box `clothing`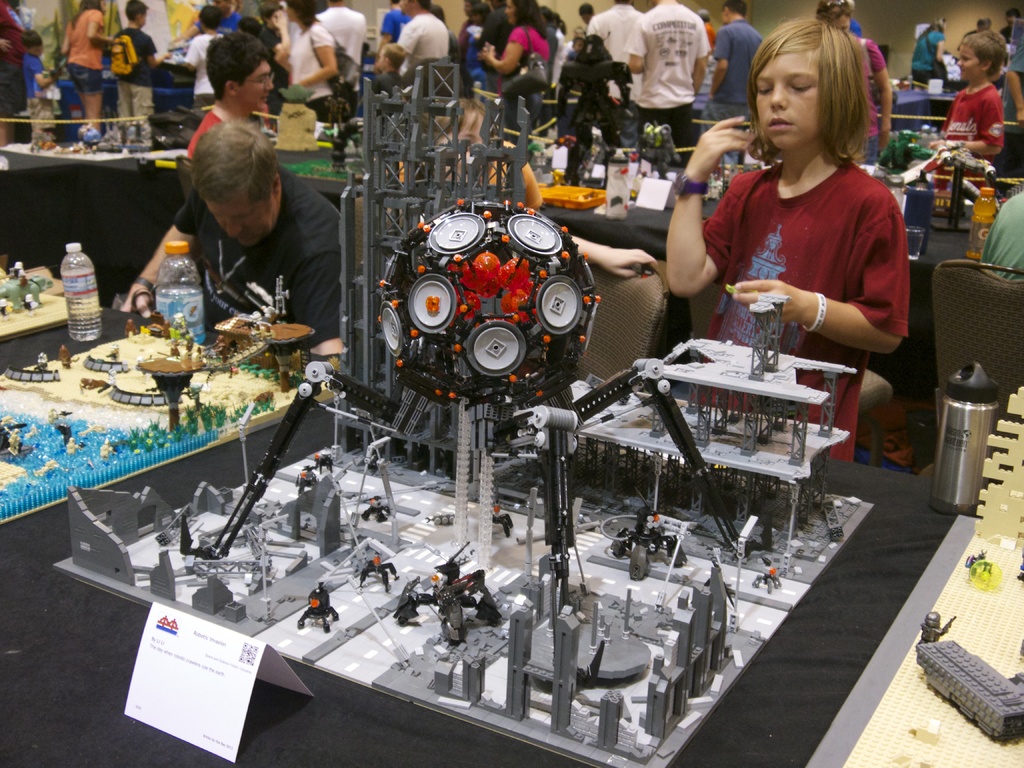
186/108/264/177
